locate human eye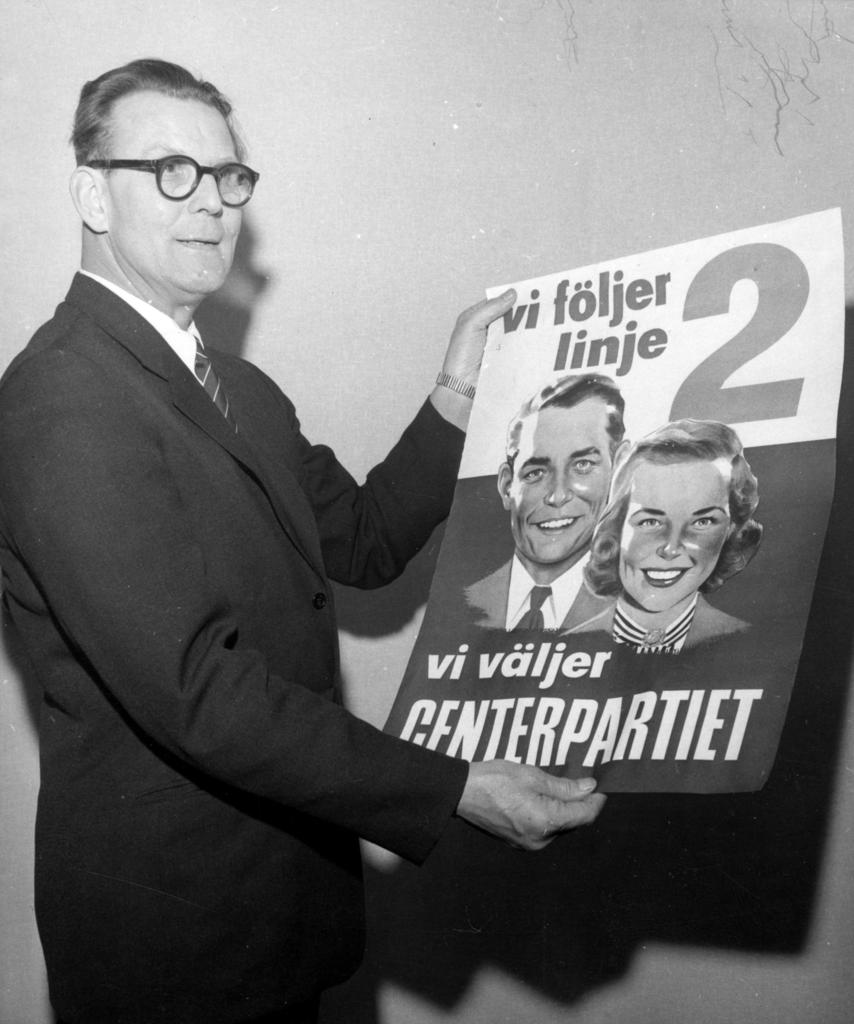
Rect(515, 462, 552, 485)
